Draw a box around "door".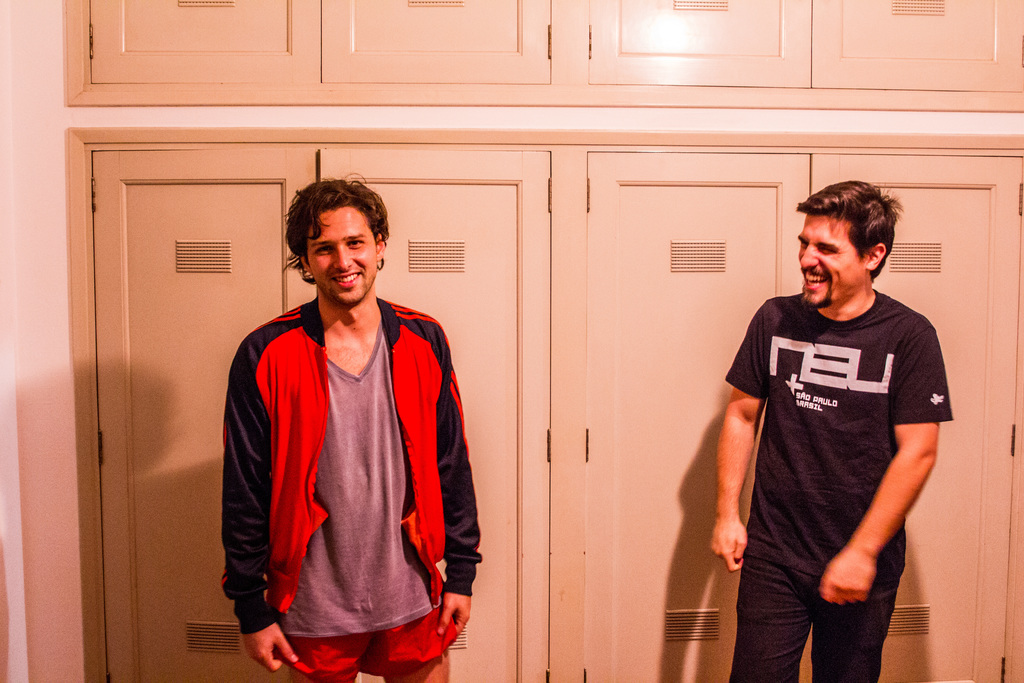
rect(586, 0, 1023, 90).
